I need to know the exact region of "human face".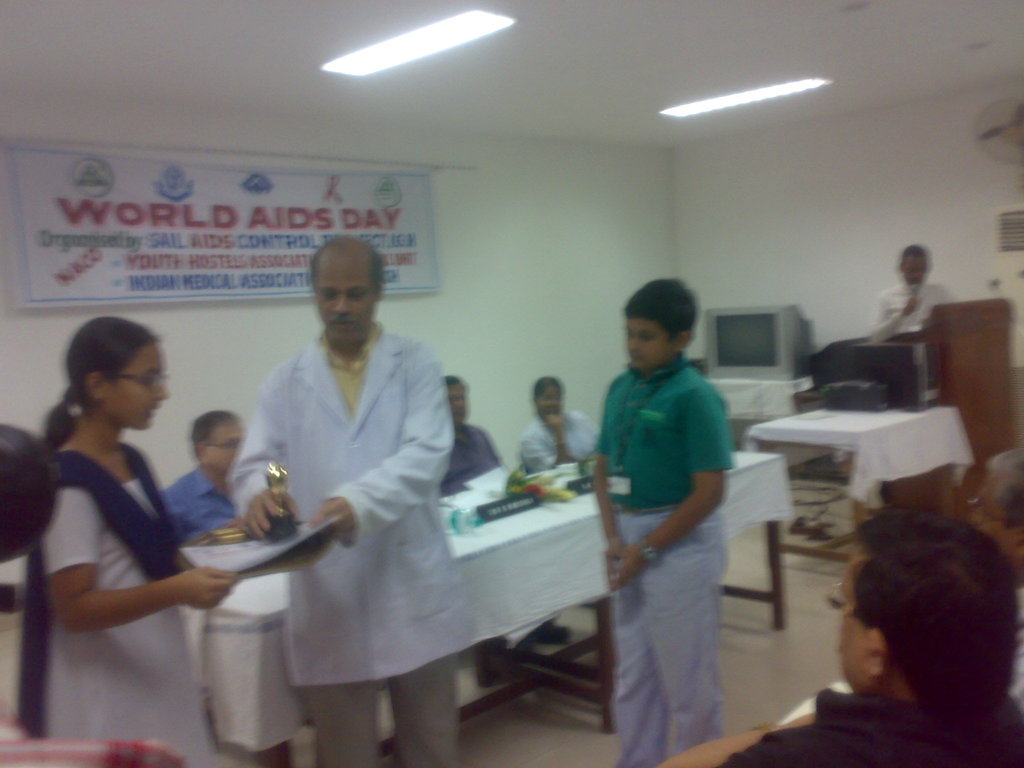
Region: select_region(213, 425, 238, 477).
